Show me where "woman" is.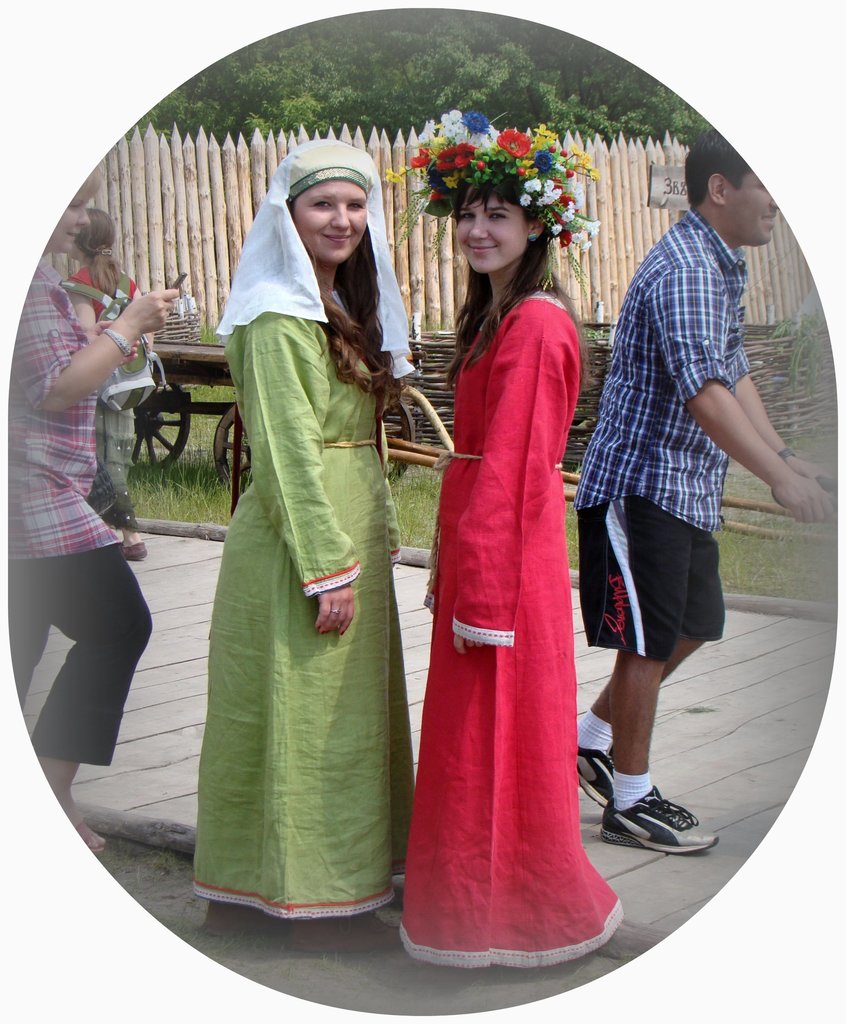
"woman" is at select_region(407, 117, 620, 1018).
